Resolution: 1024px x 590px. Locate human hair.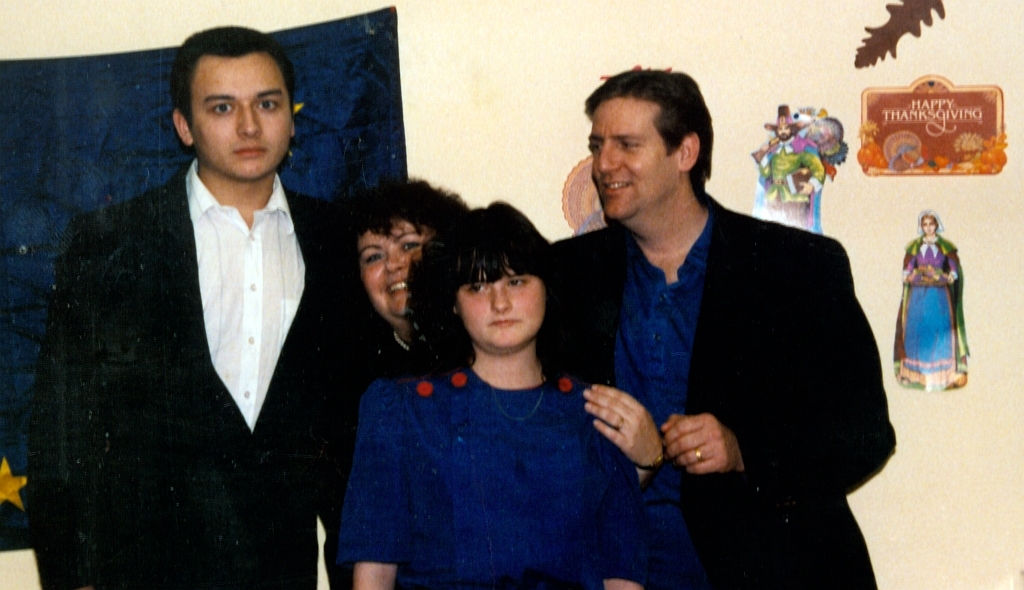
[x1=345, y1=176, x2=469, y2=241].
